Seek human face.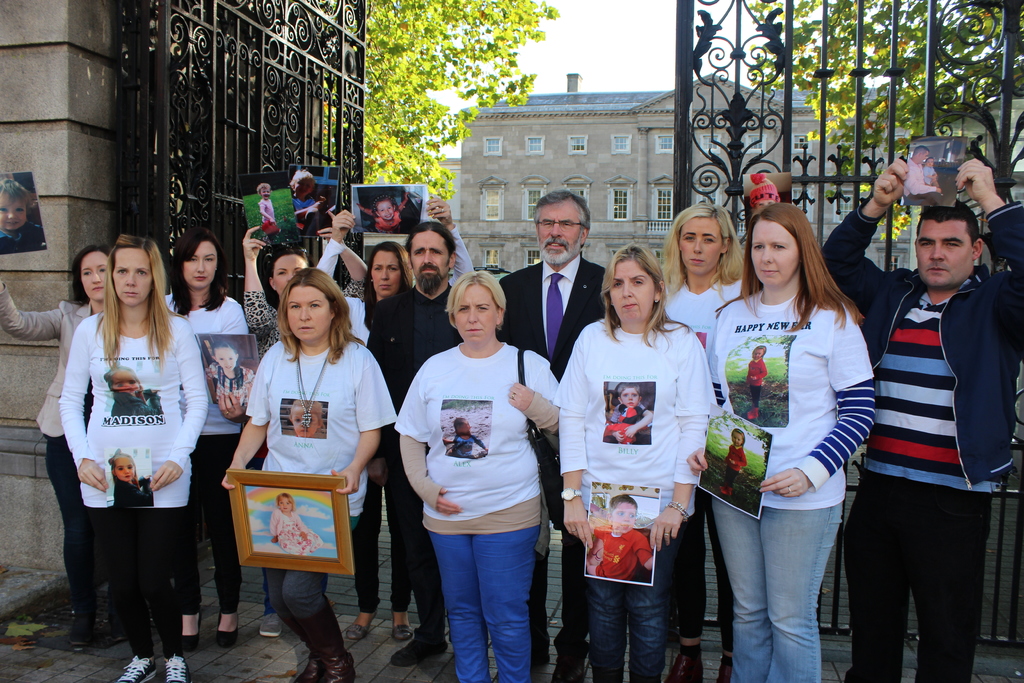
pyautogui.locateOnScreen(116, 461, 135, 480).
